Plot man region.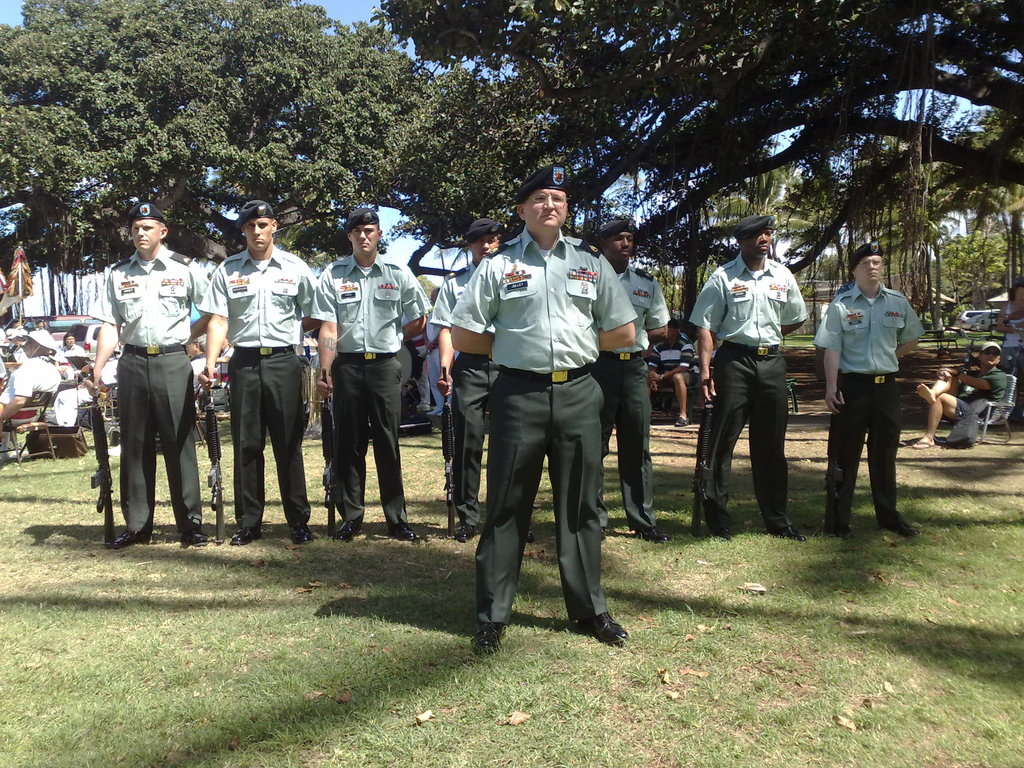
Plotted at box(583, 220, 685, 546).
